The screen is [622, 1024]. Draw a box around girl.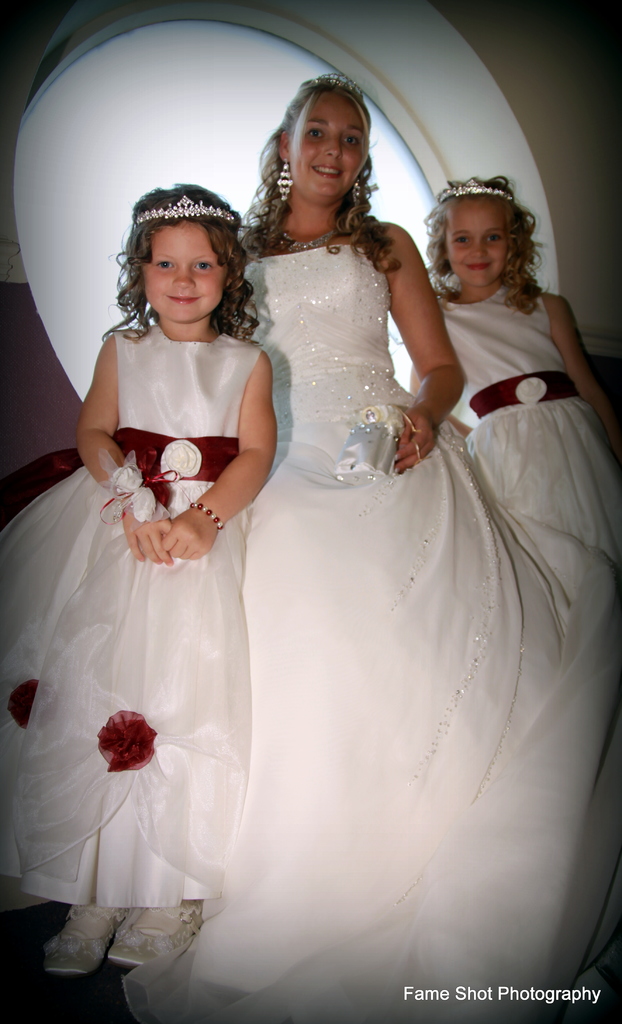
409 169 621 575.
